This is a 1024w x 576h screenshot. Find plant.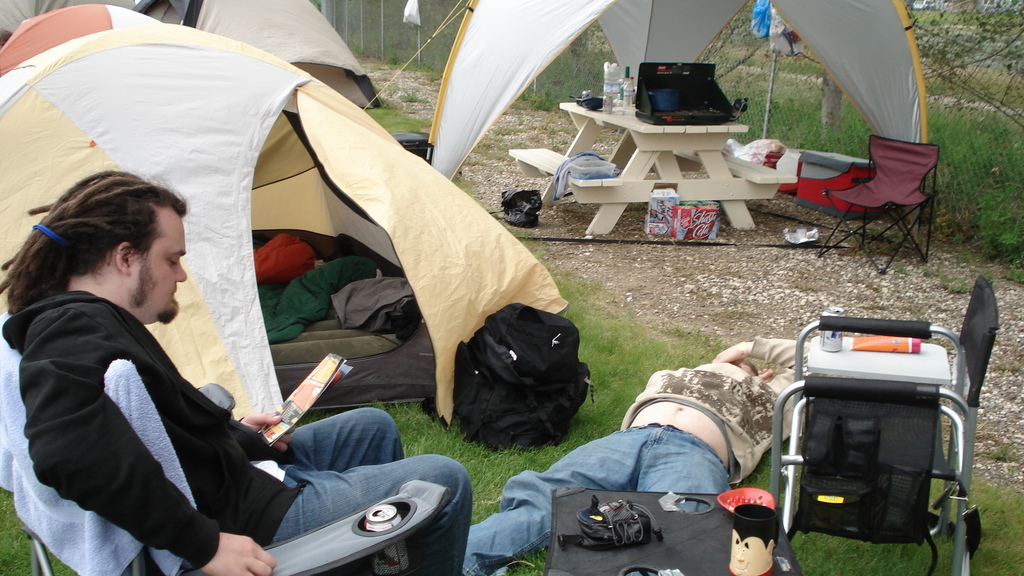
Bounding box: left=381, top=81, right=399, bottom=96.
